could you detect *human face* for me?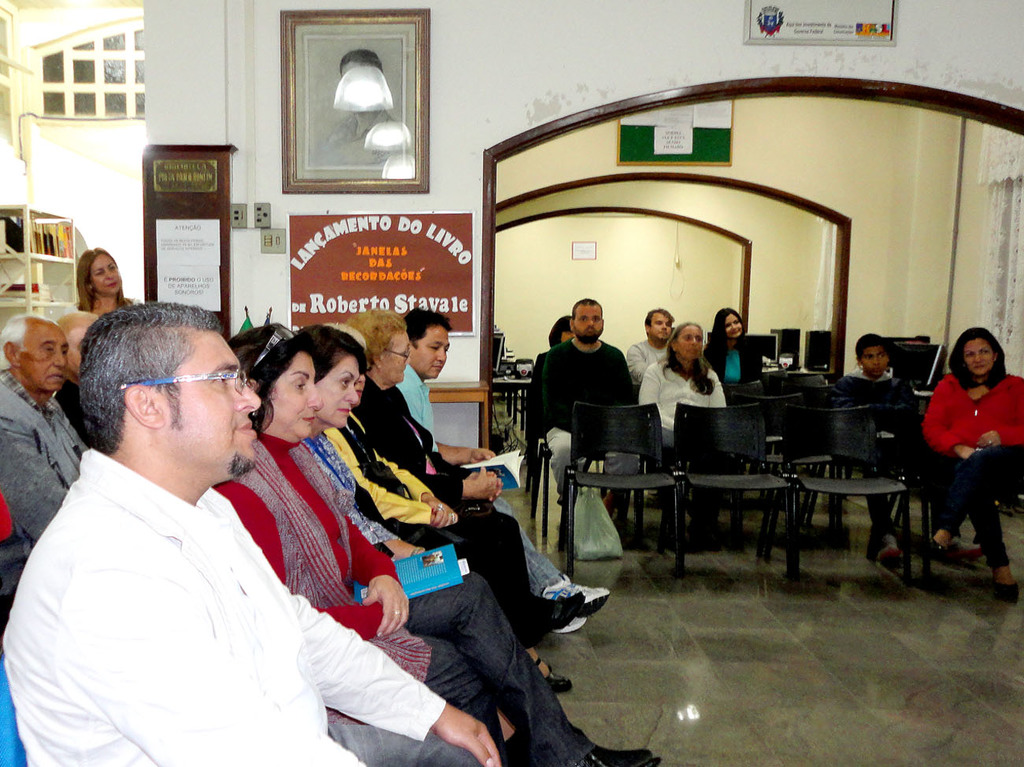
Detection result: 560, 331, 577, 342.
